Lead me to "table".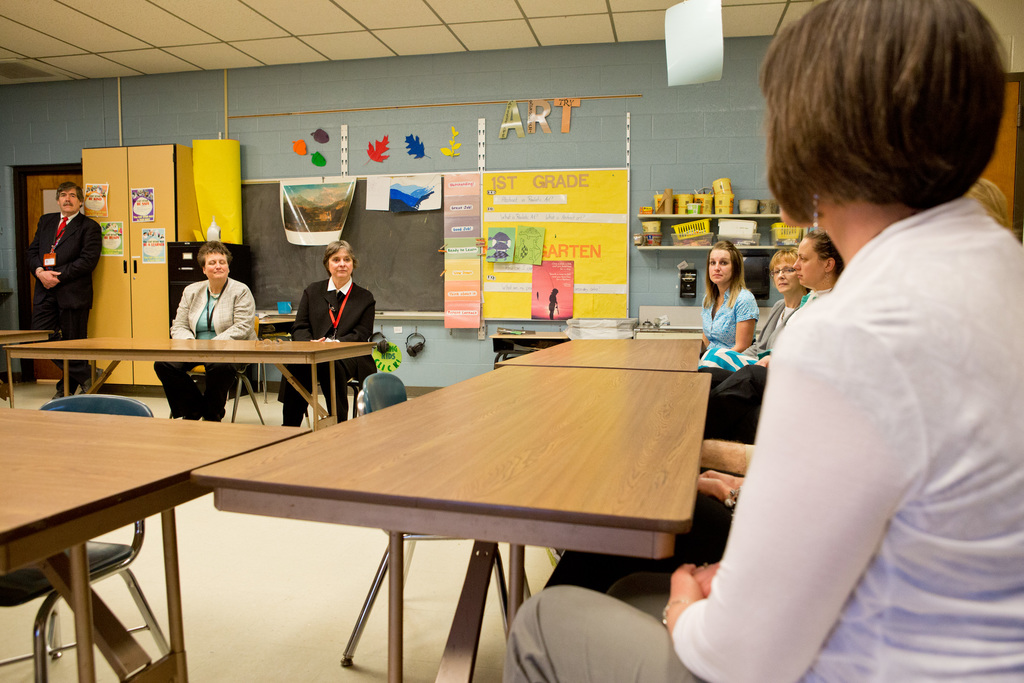
Lead to (0, 391, 320, 682).
